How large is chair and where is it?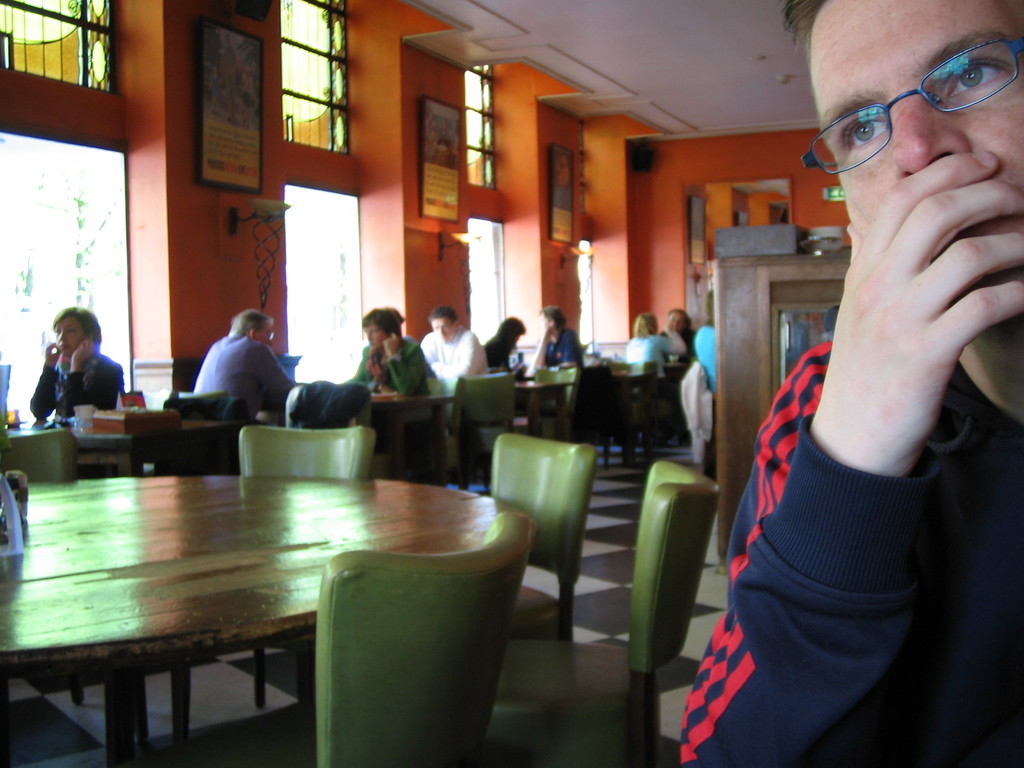
Bounding box: bbox(486, 461, 722, 767).
